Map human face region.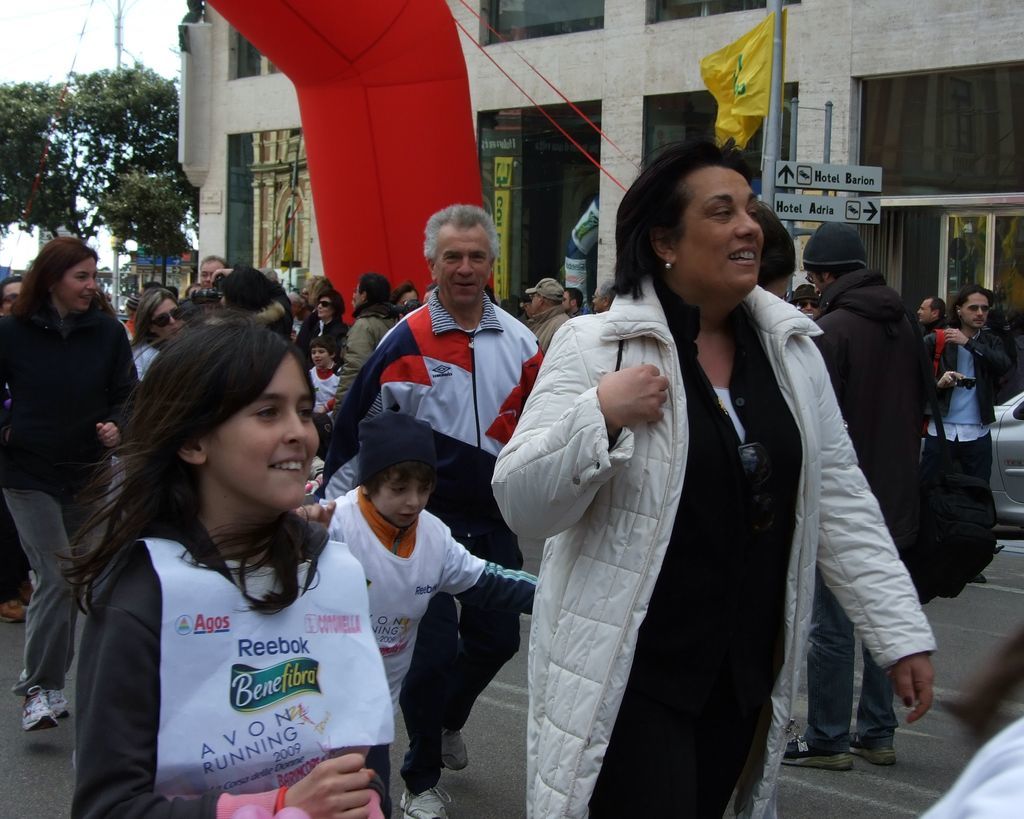
Mapped to region(916, 297, 933, 323).
